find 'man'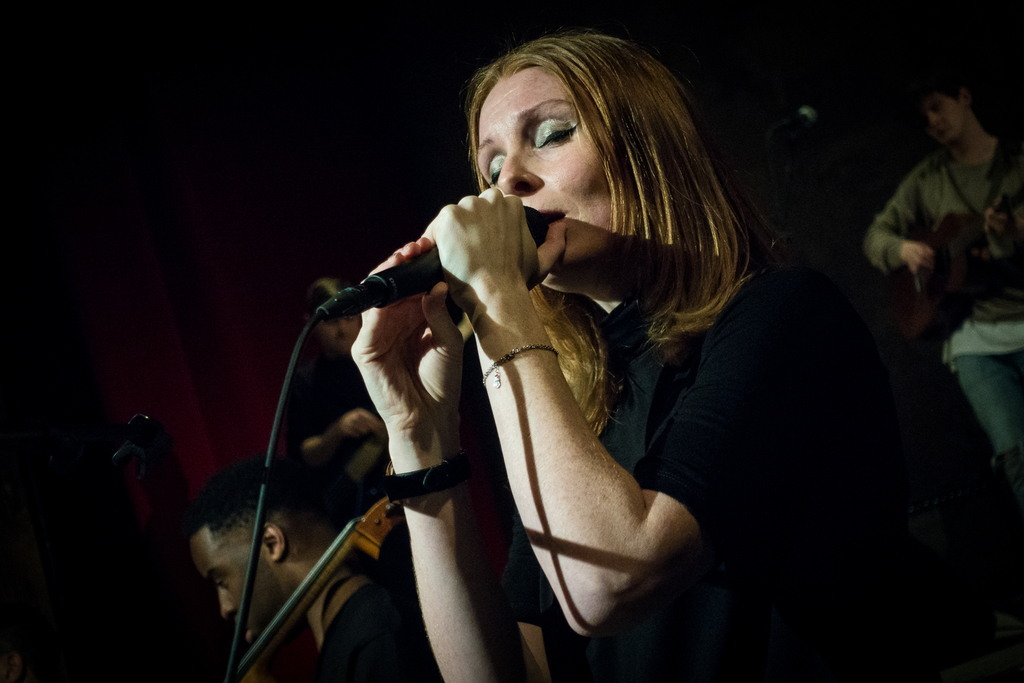
189, 455, 445, 682
